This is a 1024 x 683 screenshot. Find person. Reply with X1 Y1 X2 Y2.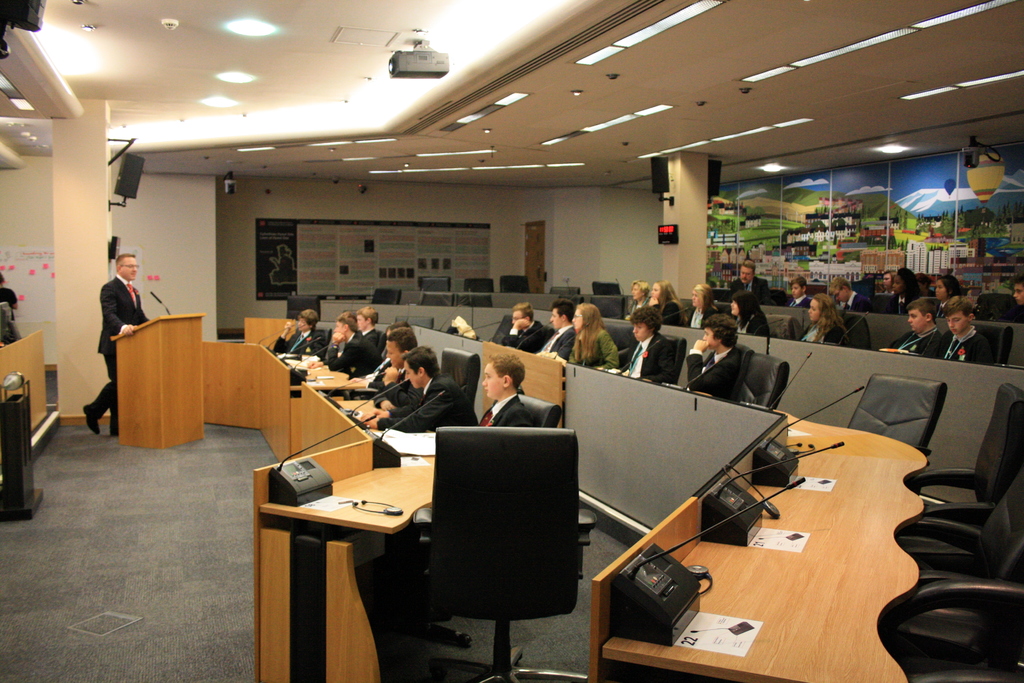
1014 272 1023 304.
